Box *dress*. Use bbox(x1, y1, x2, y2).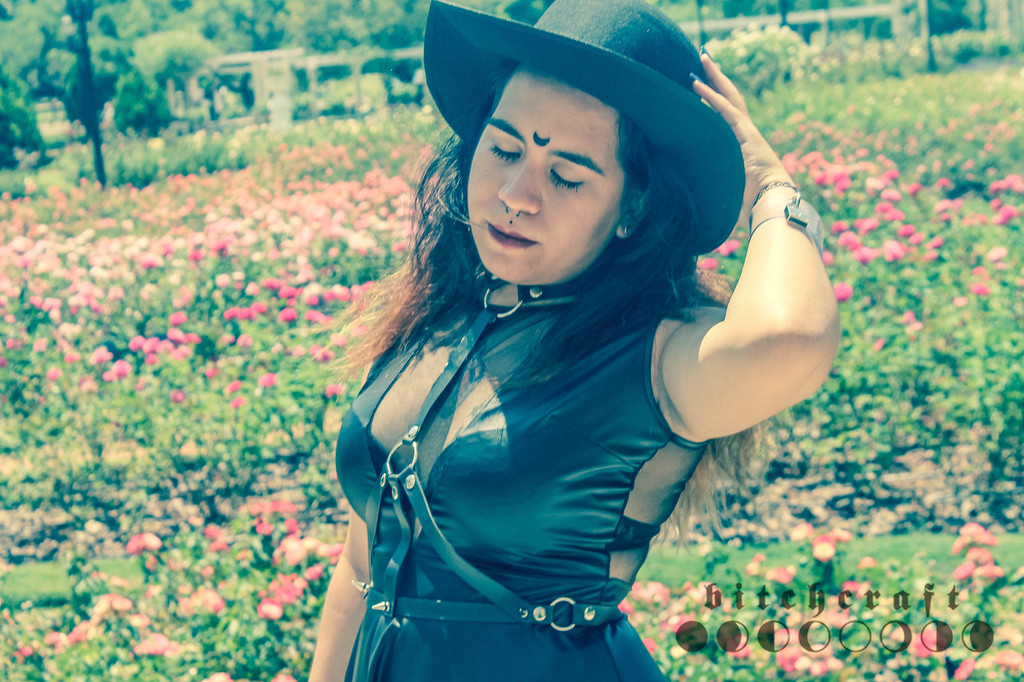
bbox(330, 261, 720, 681).
